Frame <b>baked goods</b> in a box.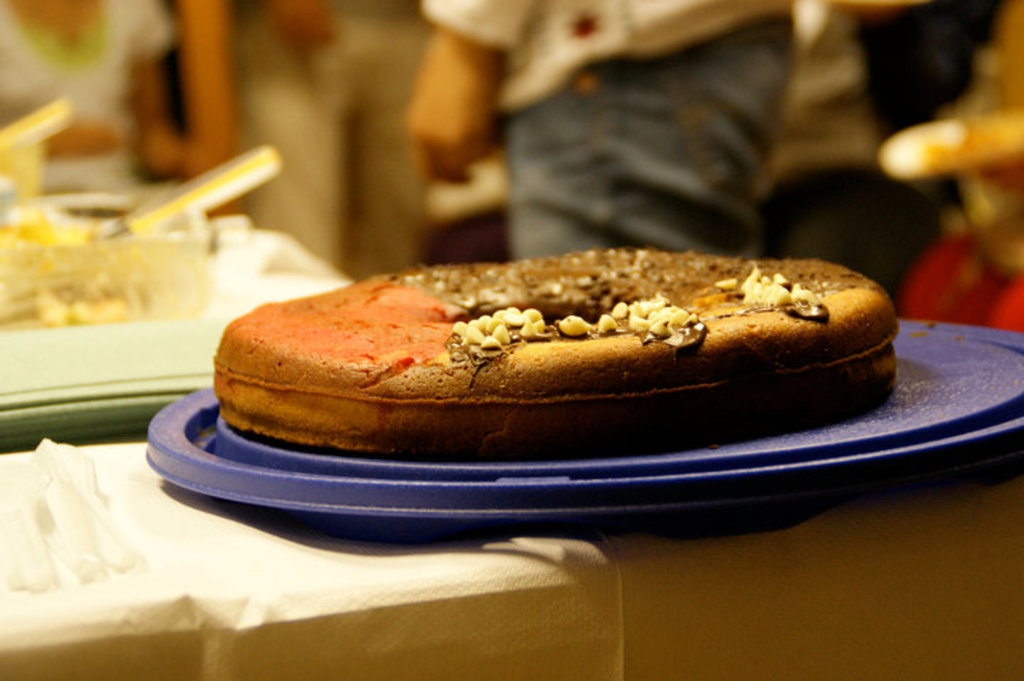
box(226, 240, 902, 462).
